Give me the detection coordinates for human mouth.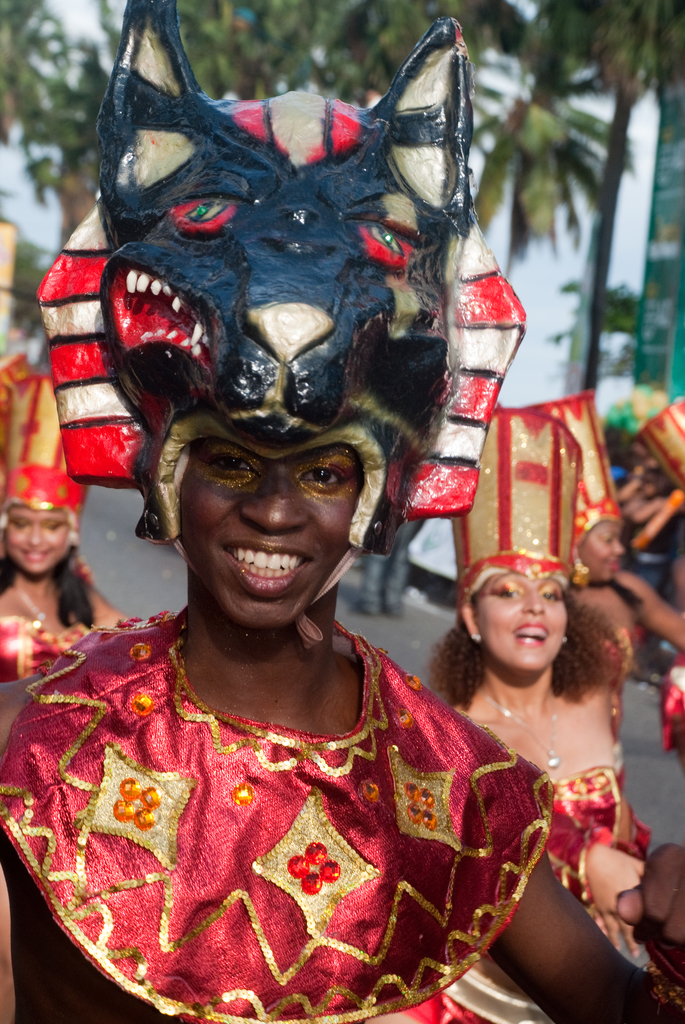
219/539/311/589.
